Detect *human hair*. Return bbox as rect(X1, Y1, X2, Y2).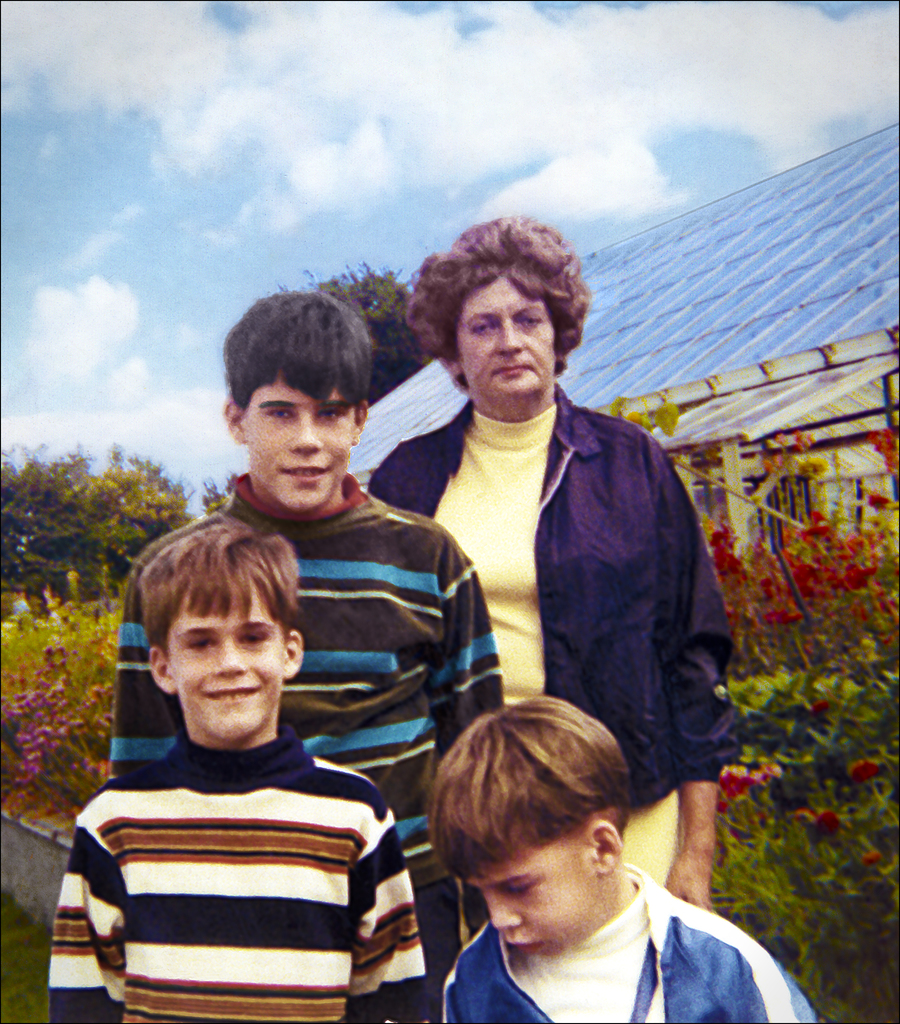
rect(143, 524, 311, 657).
